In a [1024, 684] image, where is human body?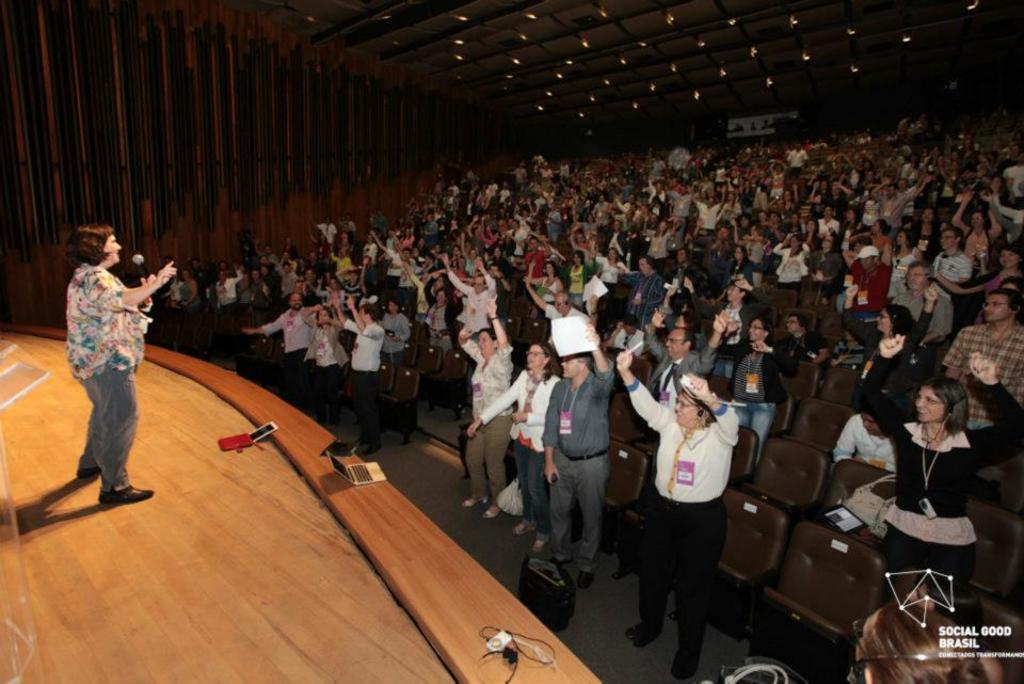
242:293:317:399.
